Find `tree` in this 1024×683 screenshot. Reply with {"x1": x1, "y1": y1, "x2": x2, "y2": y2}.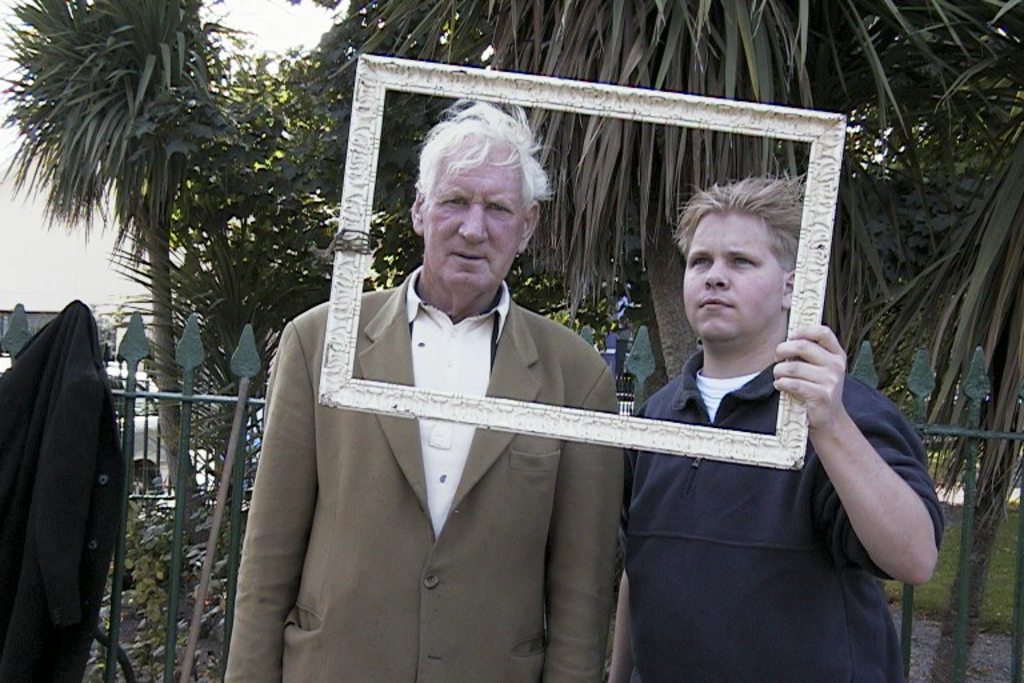
{"x1": 301, "y1": 0, "x2": 1023, "y2": 682}.
